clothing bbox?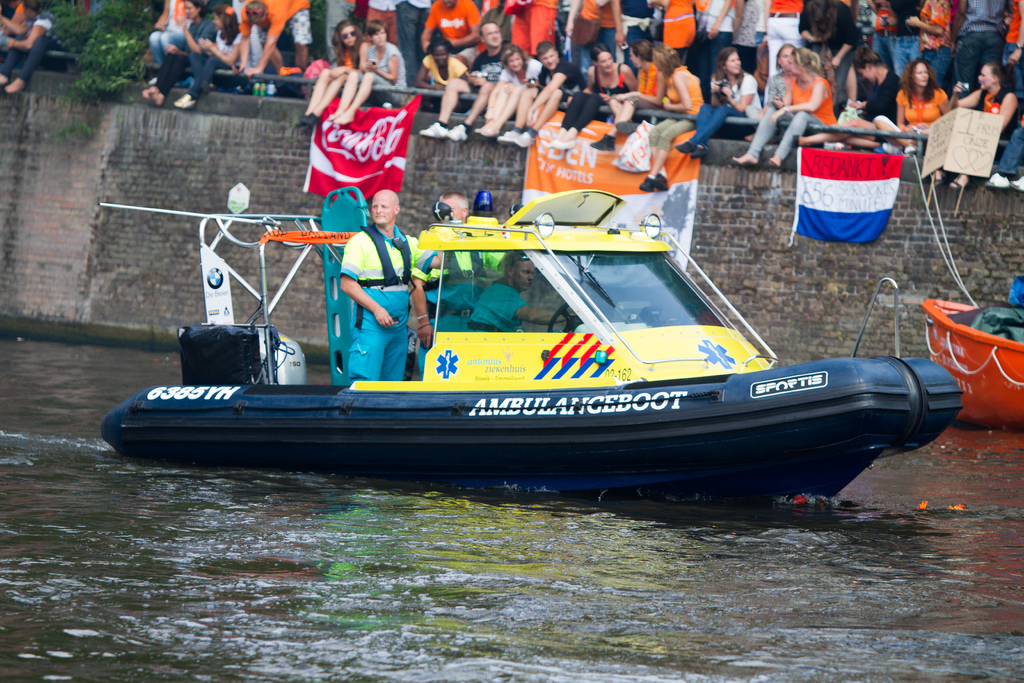
152, 13, 217, 100
